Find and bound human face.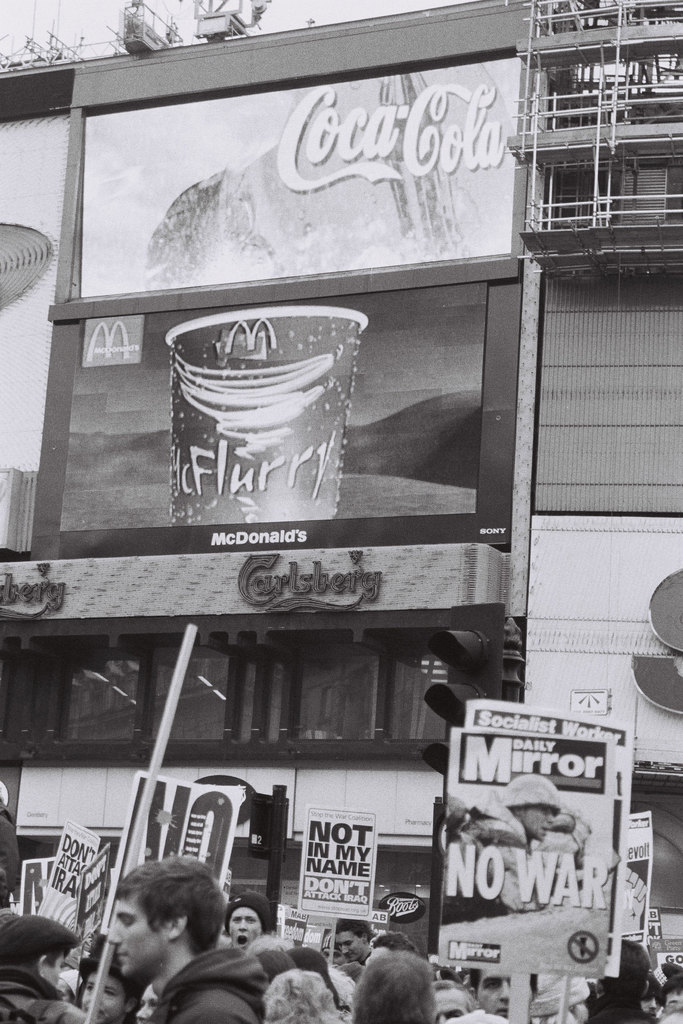
Bound: {"x1": 78, "y1": 972, "x2": 126, "y2": 1023}.
